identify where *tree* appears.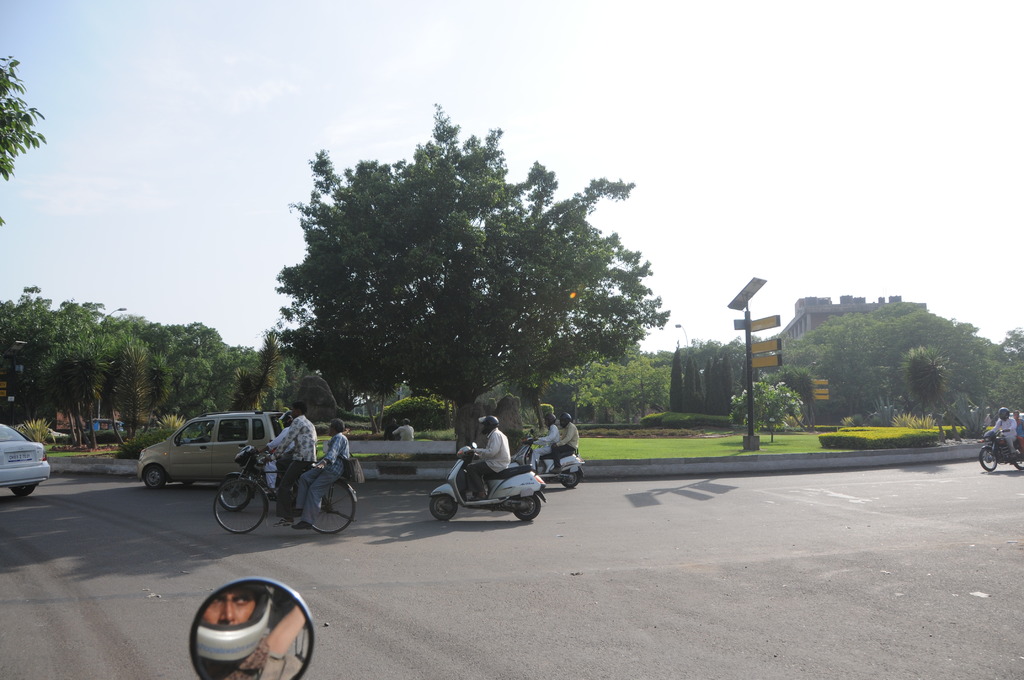
Appears at l=894, t=340, r=945, b=424.
